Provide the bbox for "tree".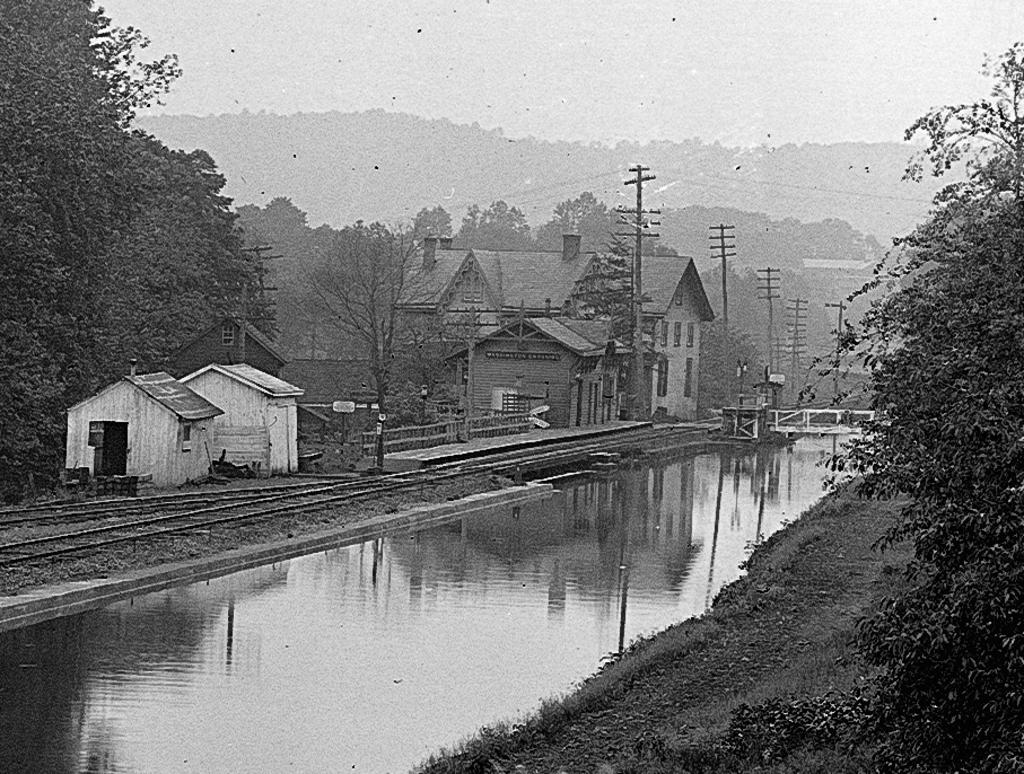
(left=822, top=70, right=1010, bottom=725).
